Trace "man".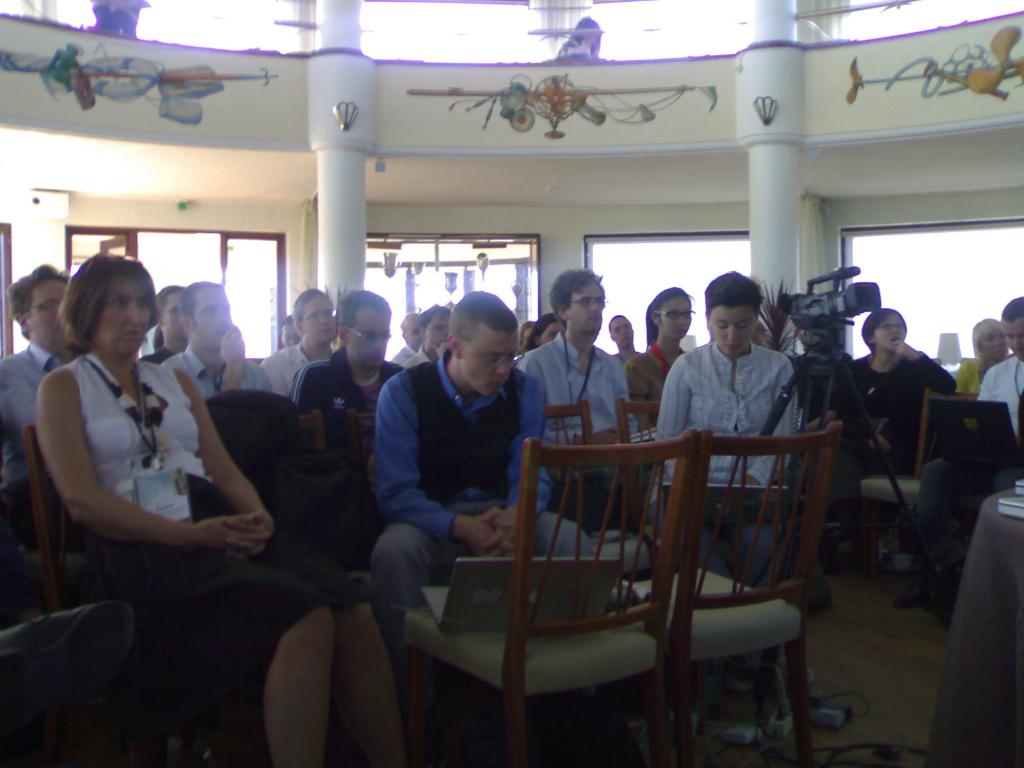
Traced to Rect(256, 287, 335, 397).
